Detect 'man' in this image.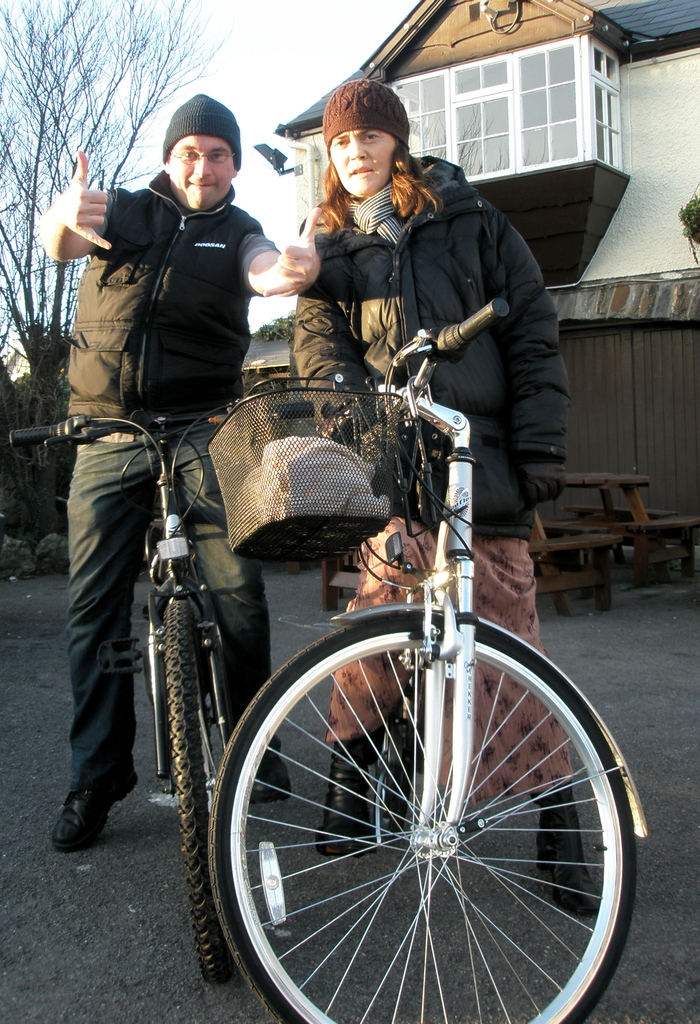
Detection: x1=39 y1=88 x2=318 y2=846.
